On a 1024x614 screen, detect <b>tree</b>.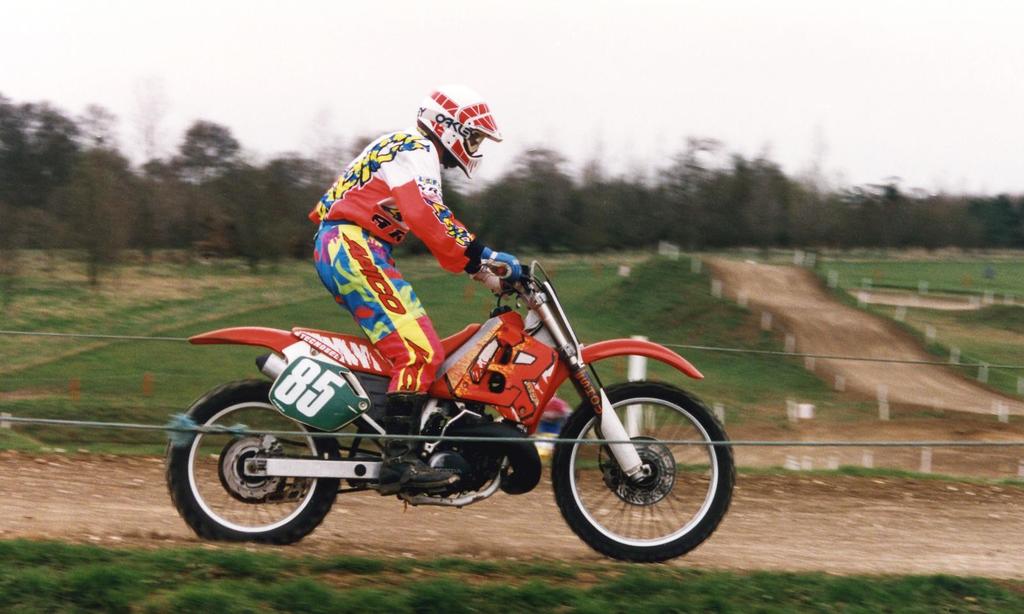
x1=0, y1=86, x2=83, y2=217.
